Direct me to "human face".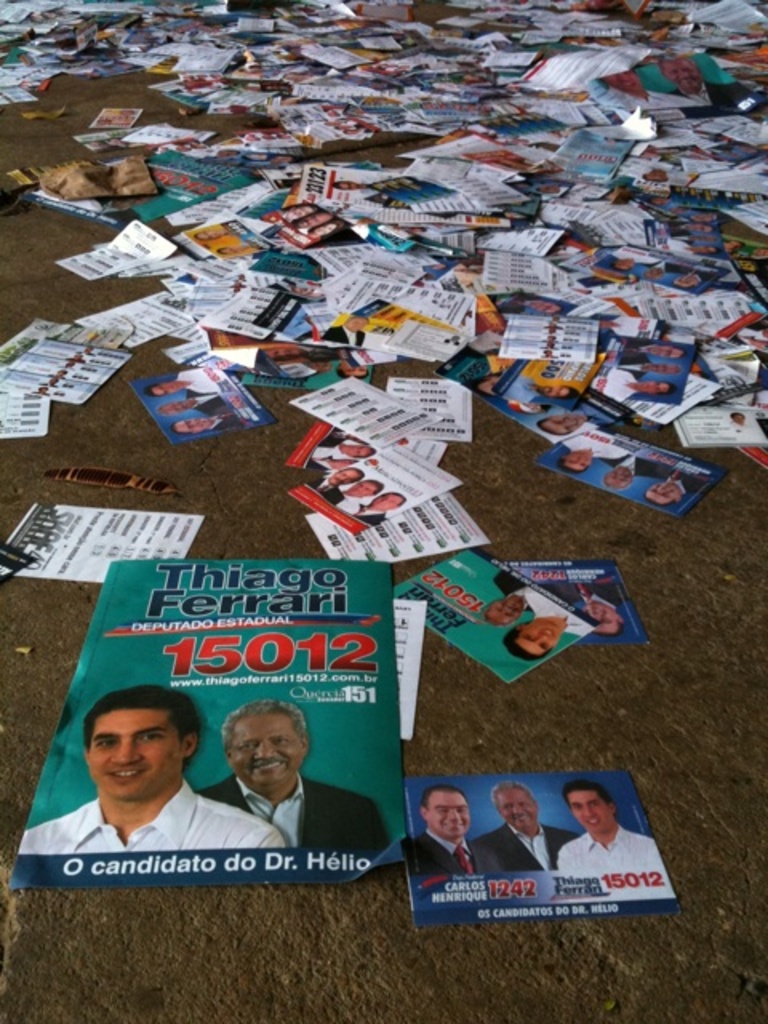
Direction: (x1=648, y1=362, x2=680, y2=371).
